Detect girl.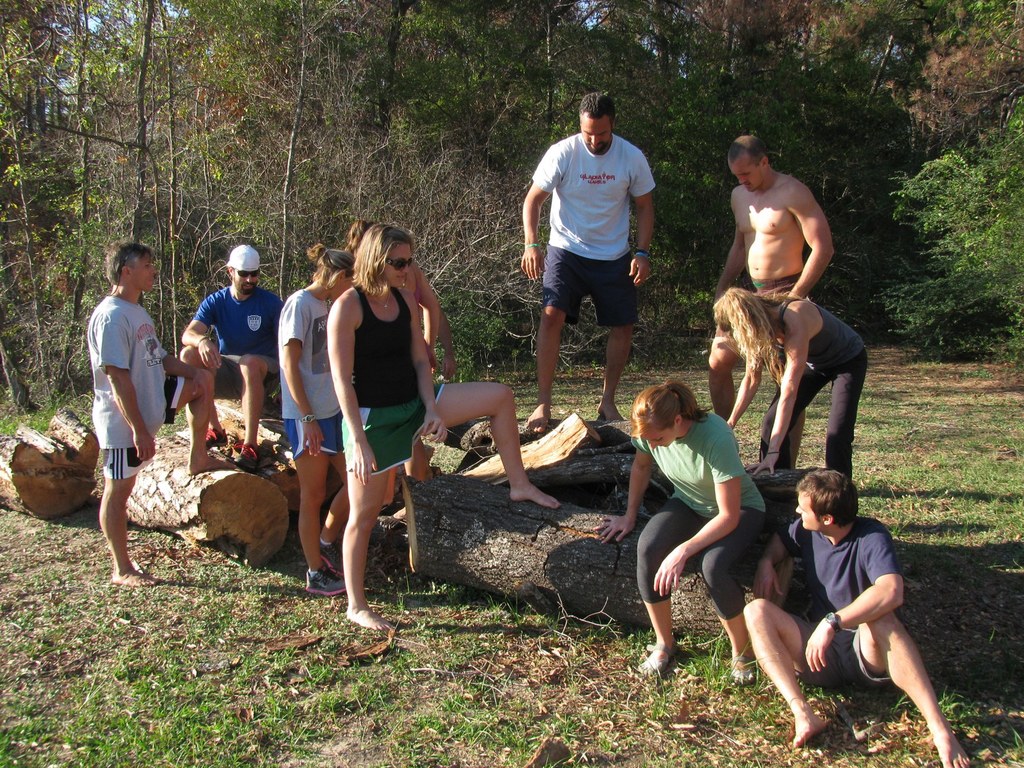
Detected at [left=275, top=239, right=351, bottom=598].
